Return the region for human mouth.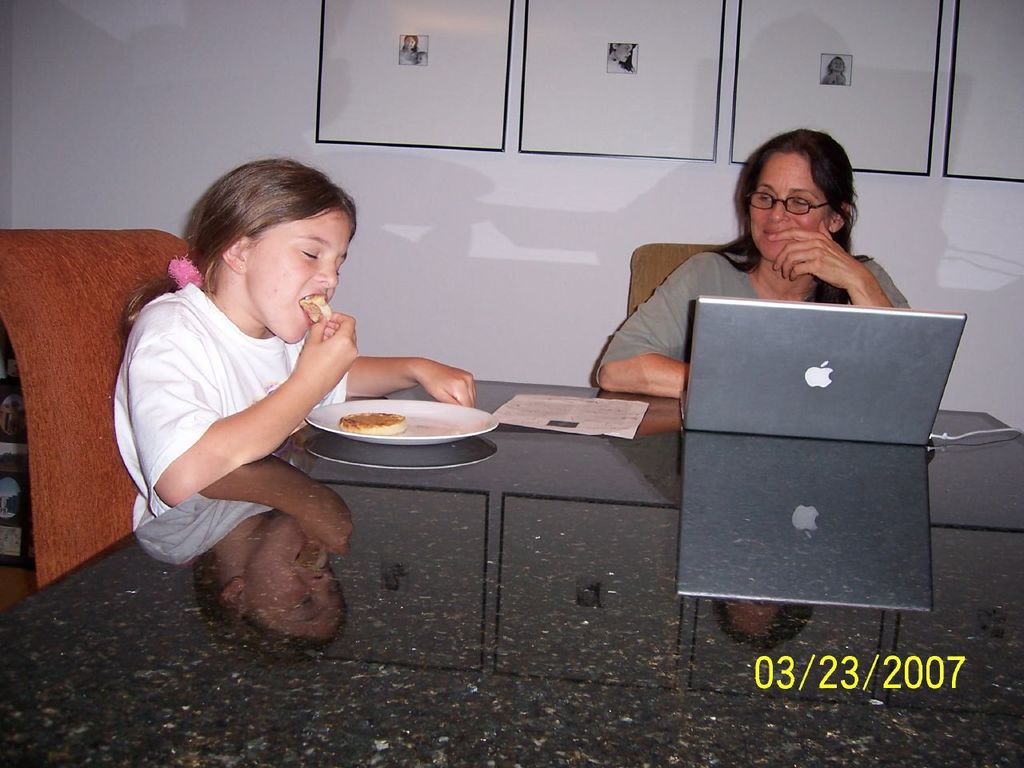
[x1=762, y1=230, x2=794, y2=240].
